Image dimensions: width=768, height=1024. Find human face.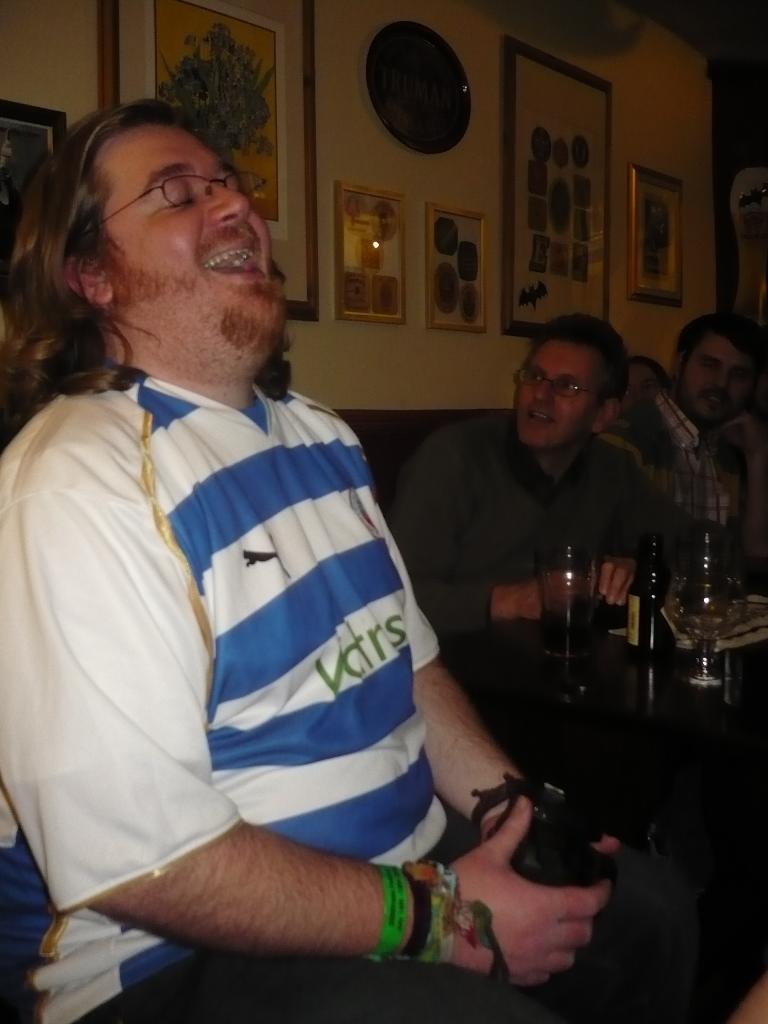
[682,330,755,422].
